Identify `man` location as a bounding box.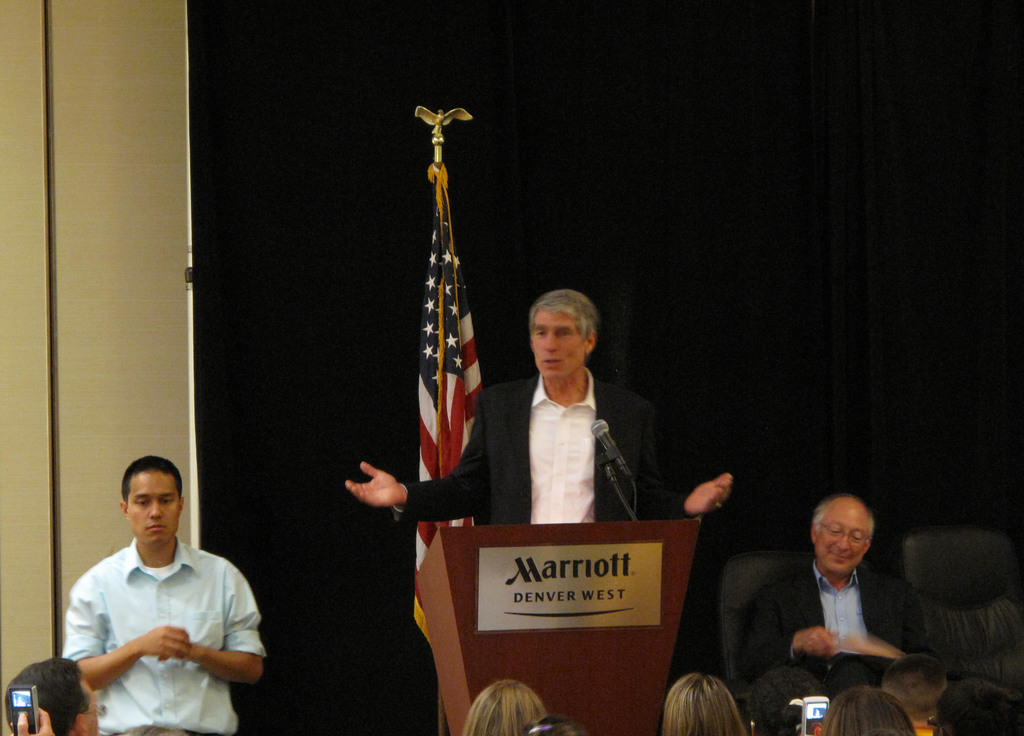
locate(39, 453, 266, 735).
